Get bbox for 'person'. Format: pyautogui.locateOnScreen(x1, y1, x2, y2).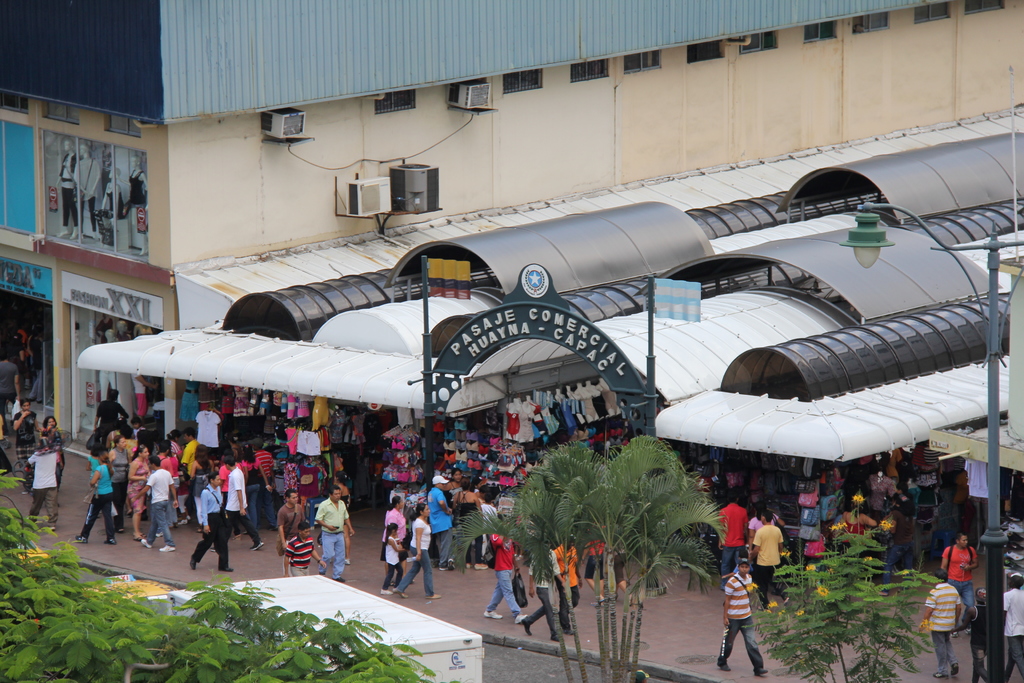
pyautogui.locateOnScreen(920, 570, 964, 677).
